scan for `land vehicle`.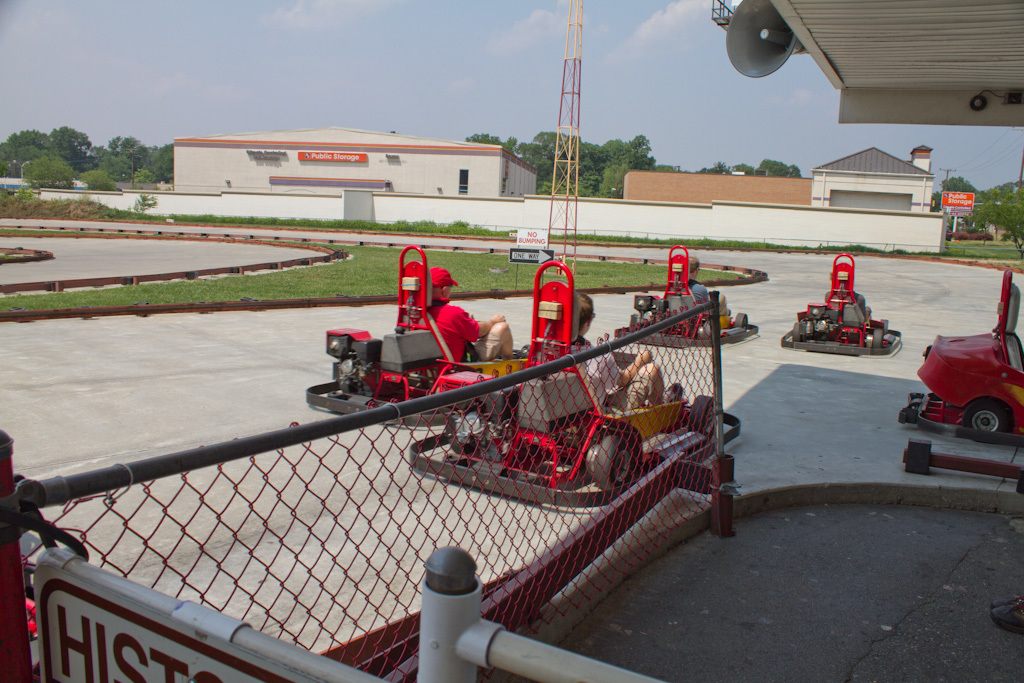
Scan result: 919, 308, 1023, 454.
